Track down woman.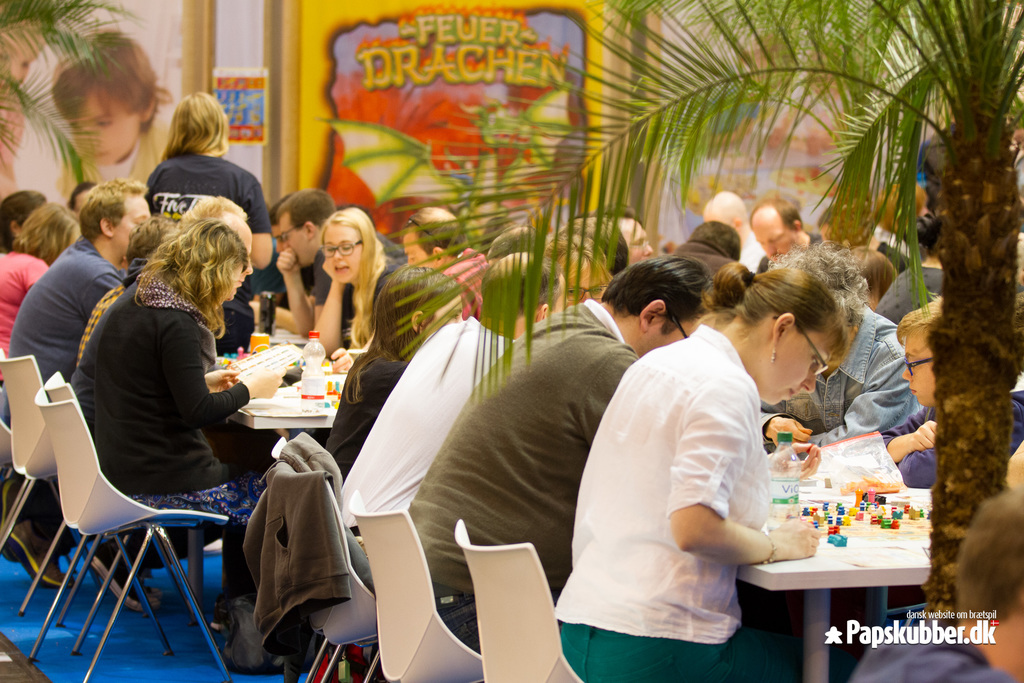
Tracked to detection(0, 202, 89, 587).
